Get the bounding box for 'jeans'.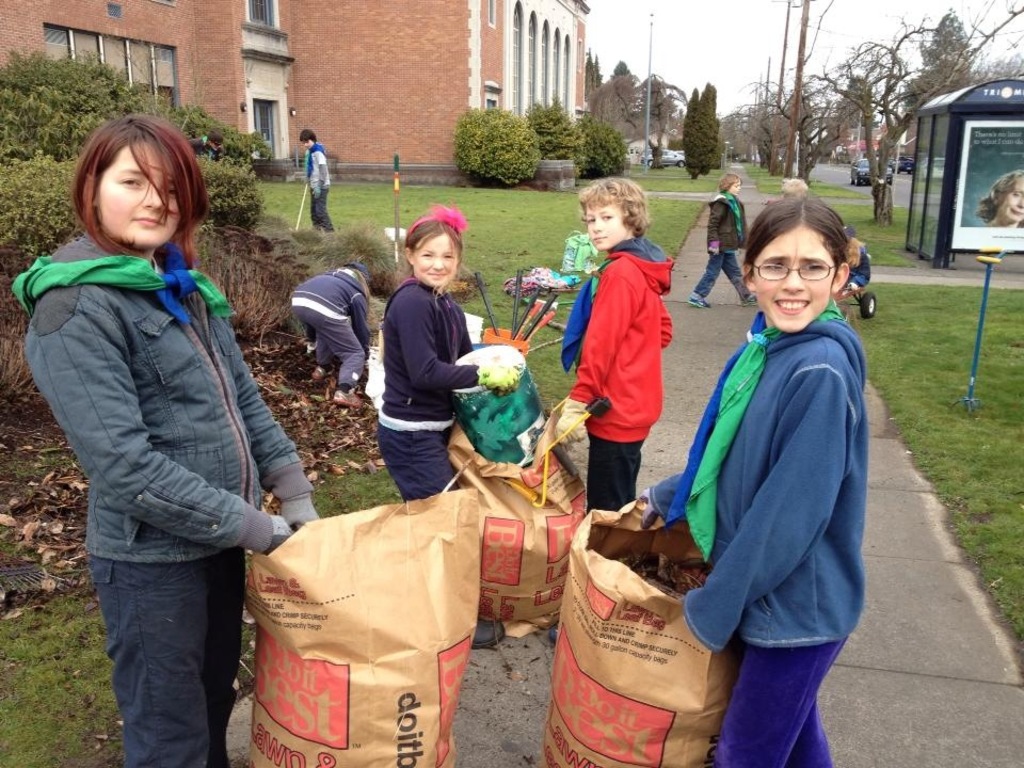
<region>708, 640, 843, 767</region>.
